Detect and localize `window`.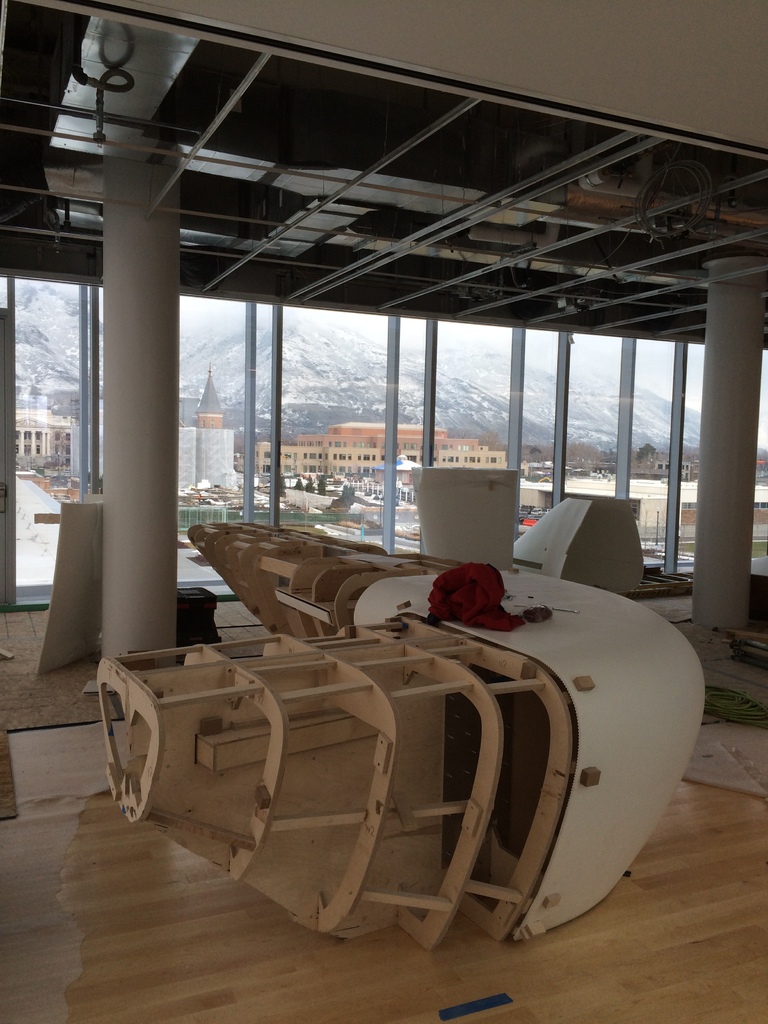
Localized at select_region(335, 440, 340, 447).
